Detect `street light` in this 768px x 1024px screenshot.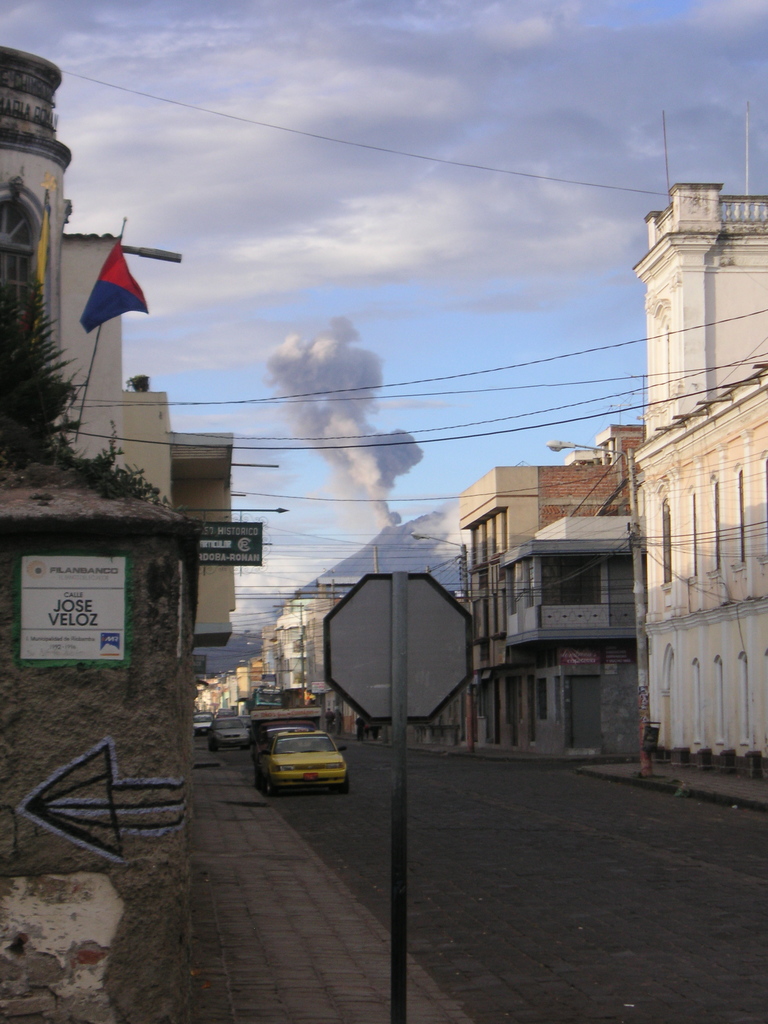
Detection: box=[271, 600, 310, 696].
